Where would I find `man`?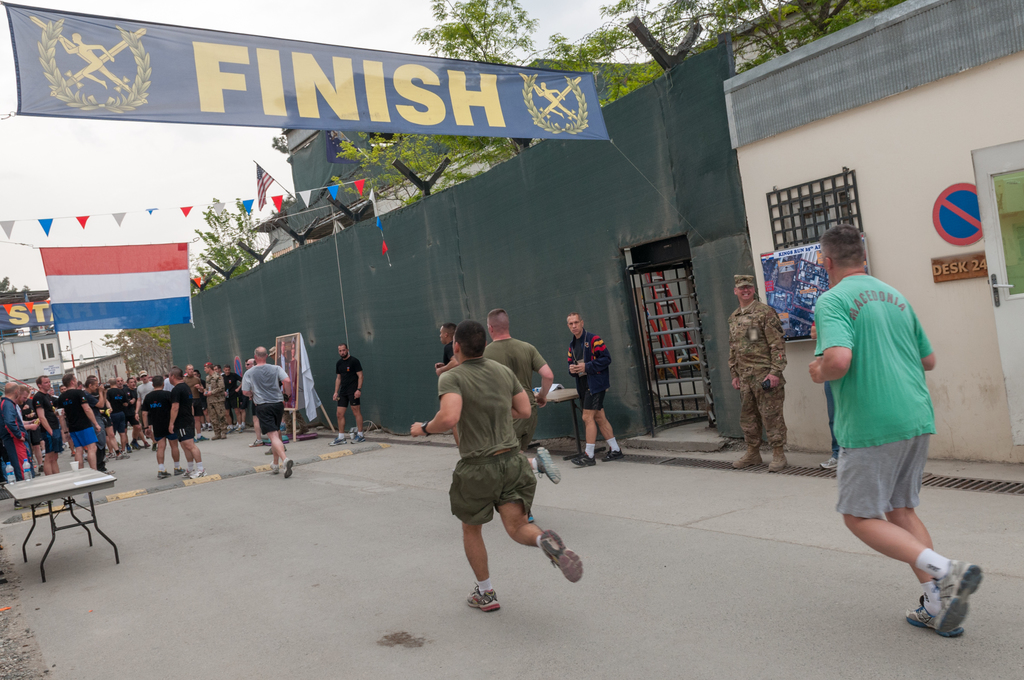
At 807/223/983/634.
